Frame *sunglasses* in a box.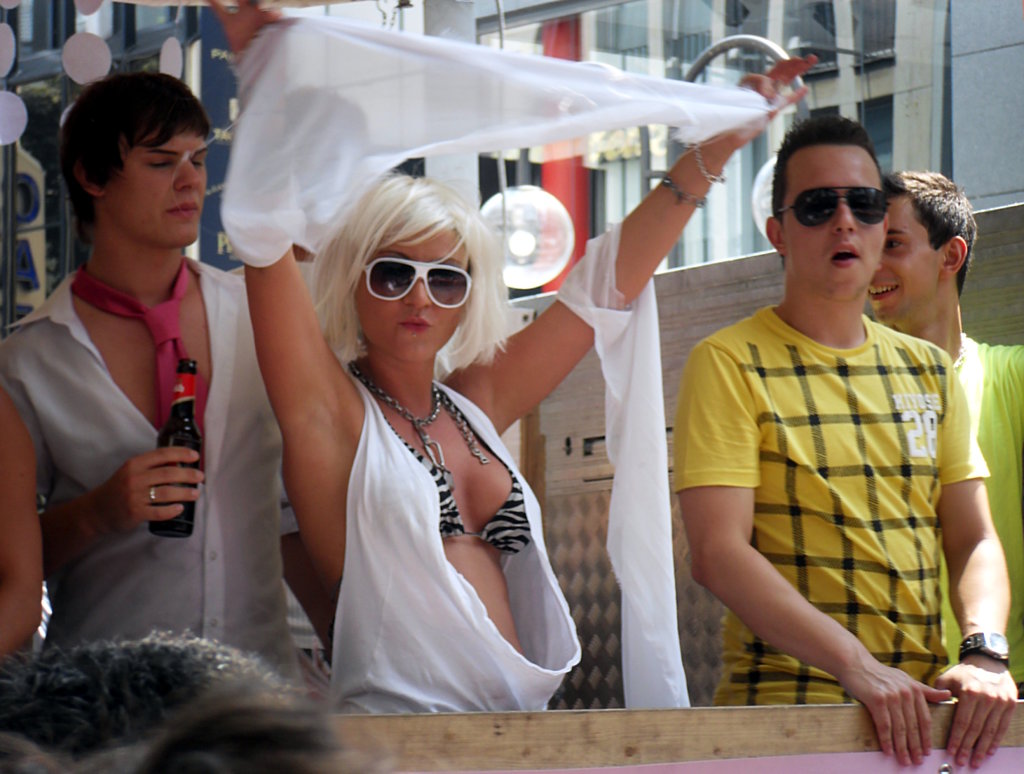
l=358, t=260, r=472, b=309.
